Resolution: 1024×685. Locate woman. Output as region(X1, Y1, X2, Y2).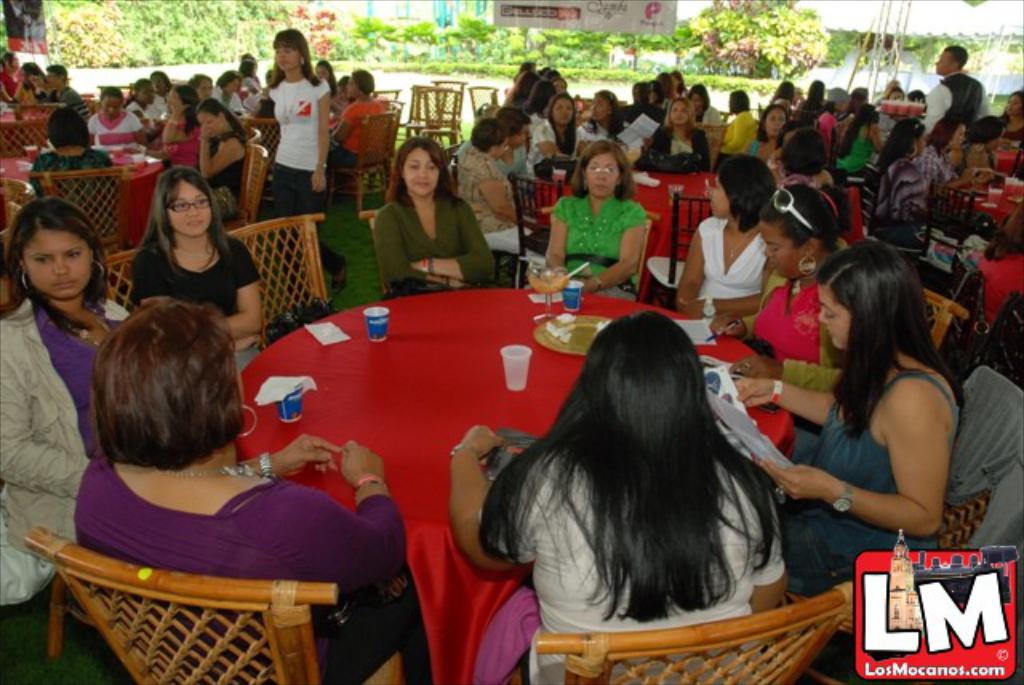
region(670, 152, 790, 314).
